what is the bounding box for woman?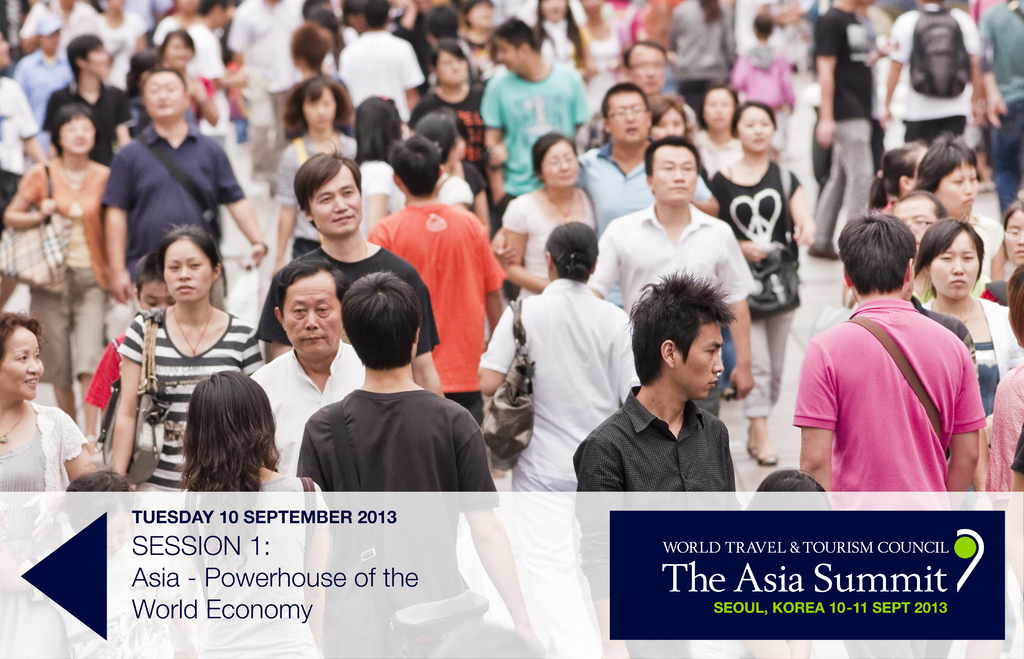
rect(687, 85, 742, 179).
